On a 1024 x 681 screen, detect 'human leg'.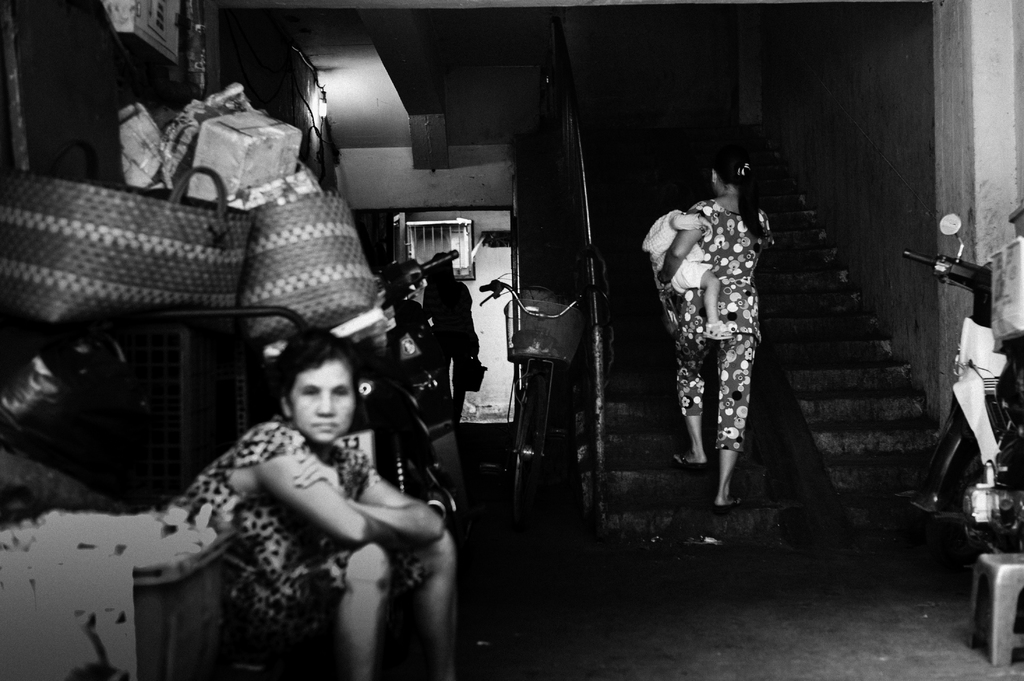
673 317 716 465.
